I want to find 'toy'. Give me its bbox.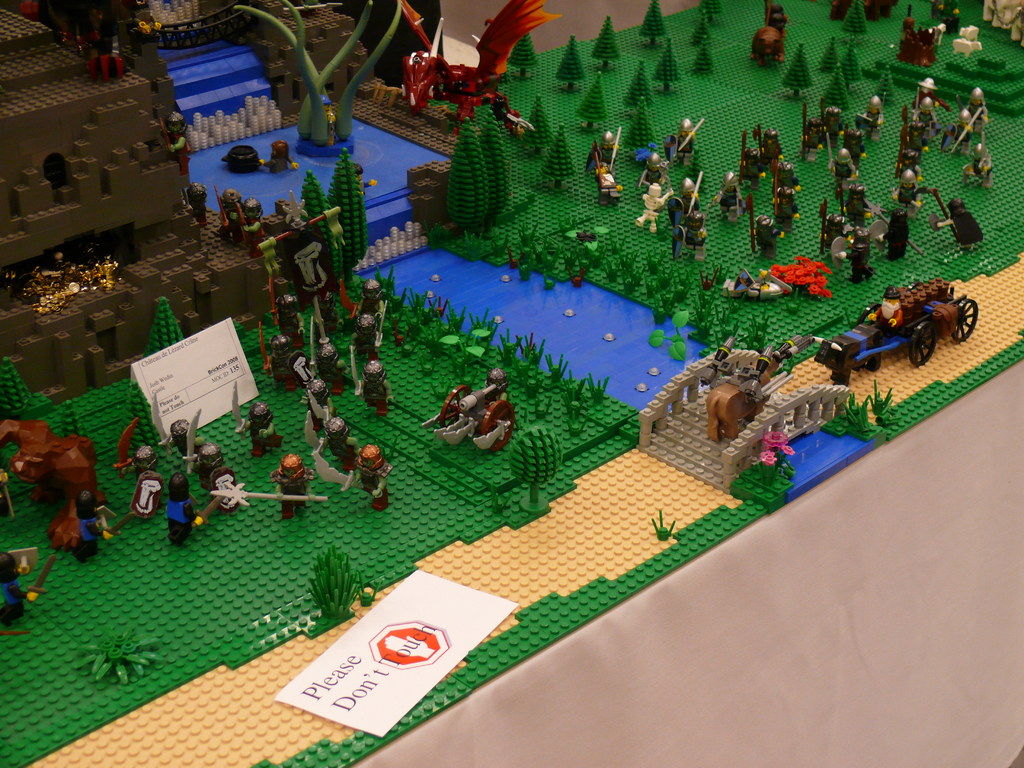
(855, 101, 888, 141).
